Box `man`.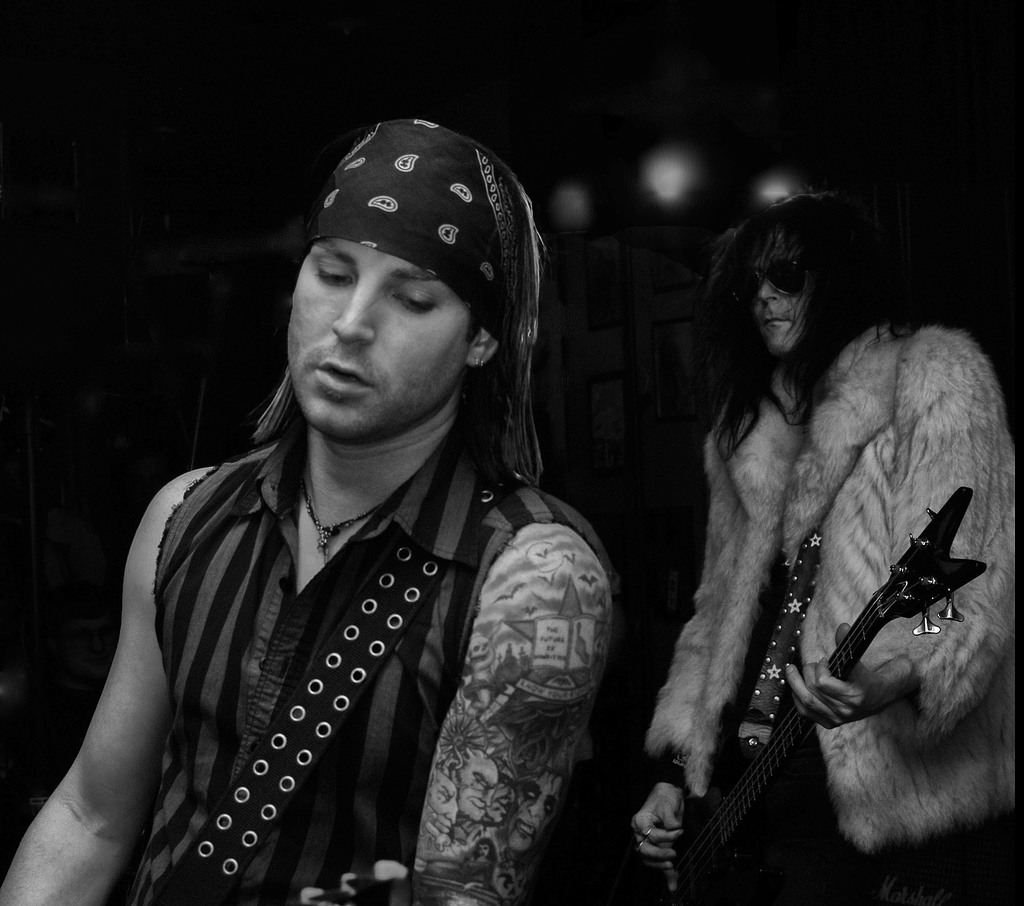
0/119/620/905.
